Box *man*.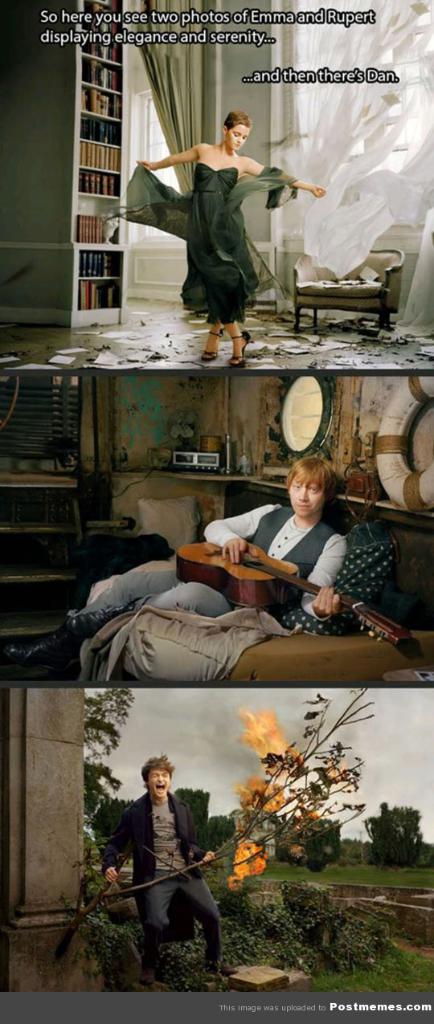
104/757/220/979.
